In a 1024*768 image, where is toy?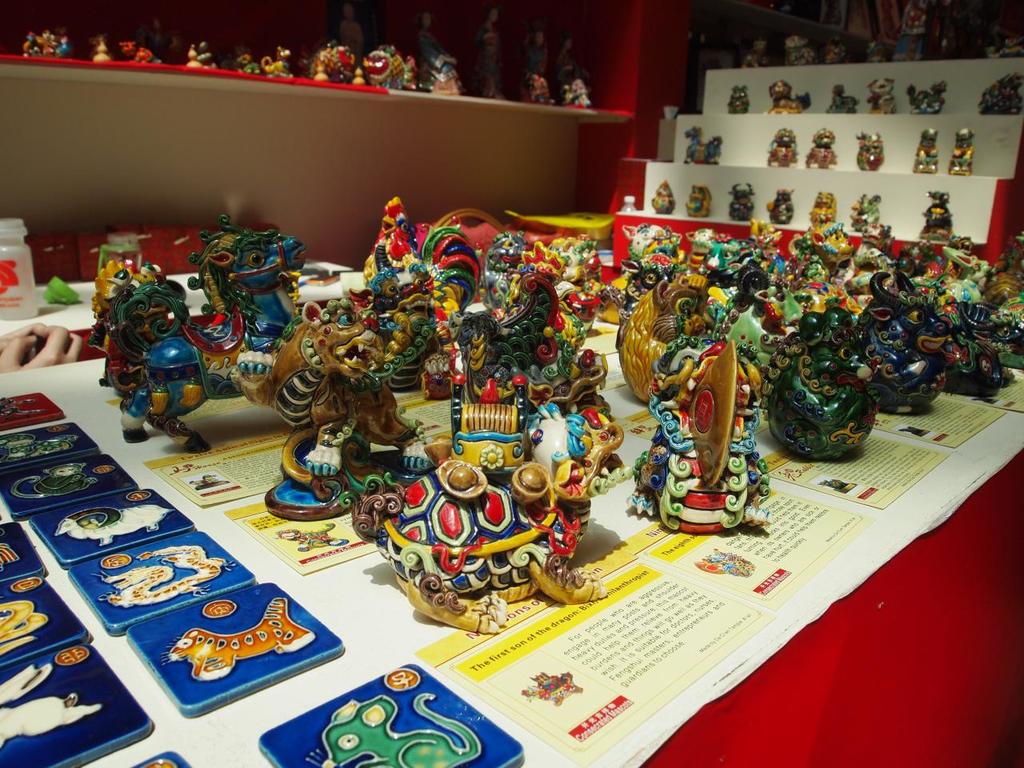
locate(361, 47, 421, 87).
